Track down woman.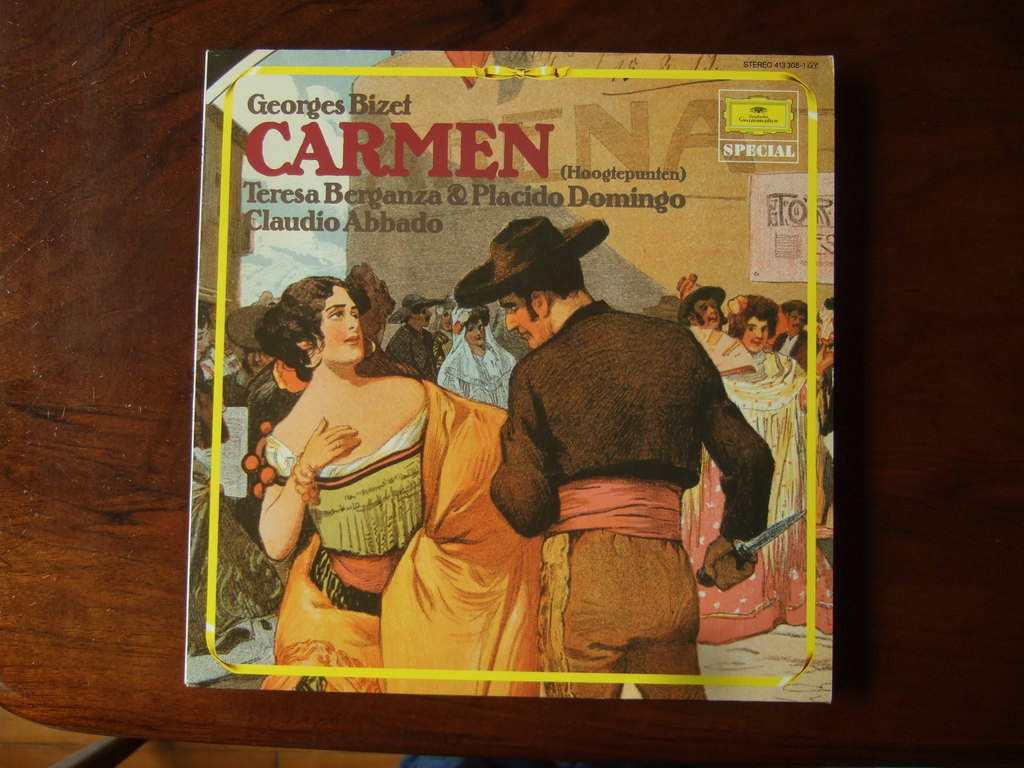
Tracked to bbox=(426, 291, 454, 342).
